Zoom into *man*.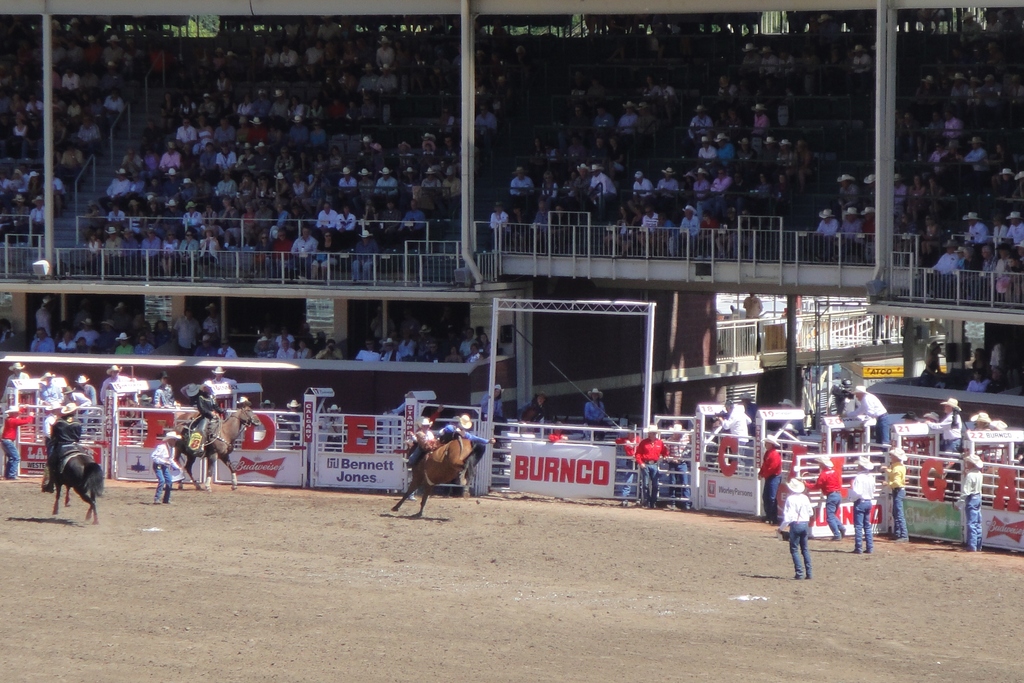
Zoom target: {"left": 142, "top": 228, "right": 159, "bottom": 277}.
